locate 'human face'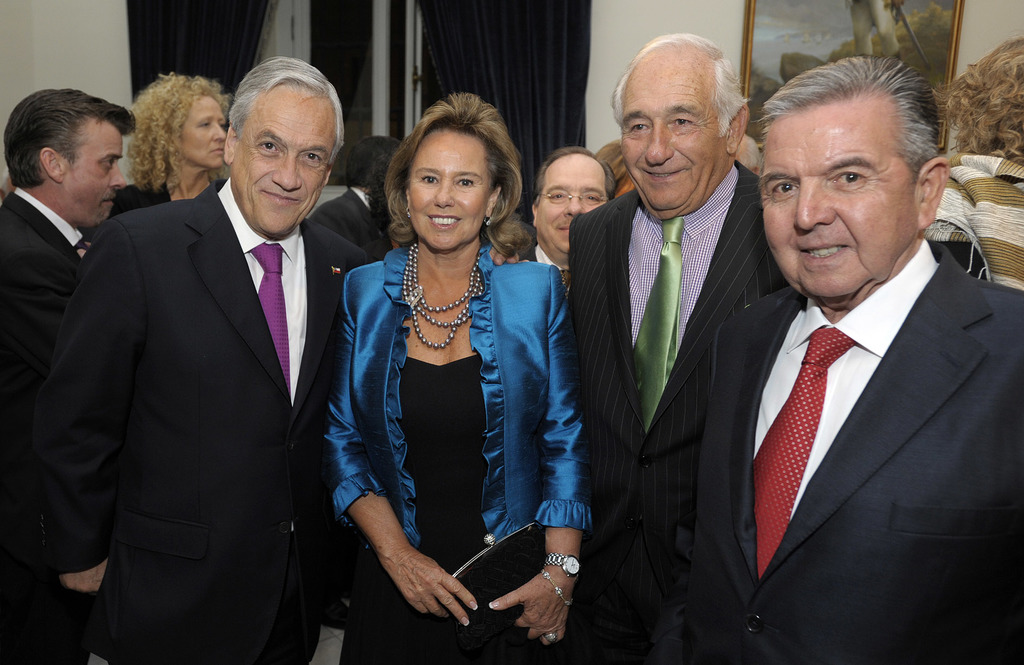
538:153:609:254
